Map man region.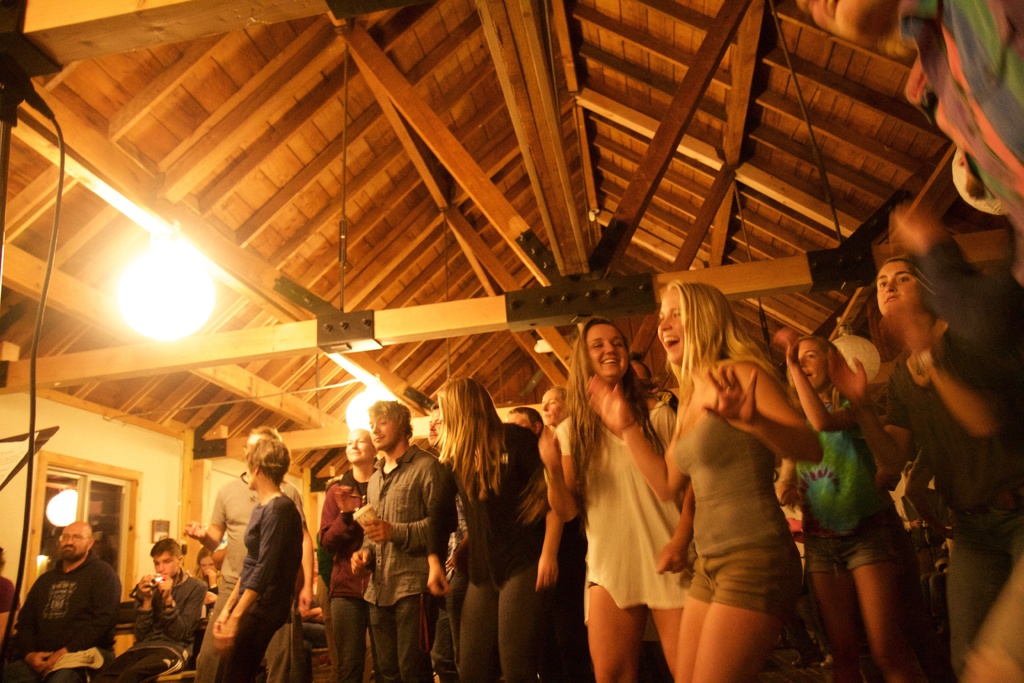
Mapped to {"x1": 316, "y1": 422, "x2": 380, "y2": 682}.
